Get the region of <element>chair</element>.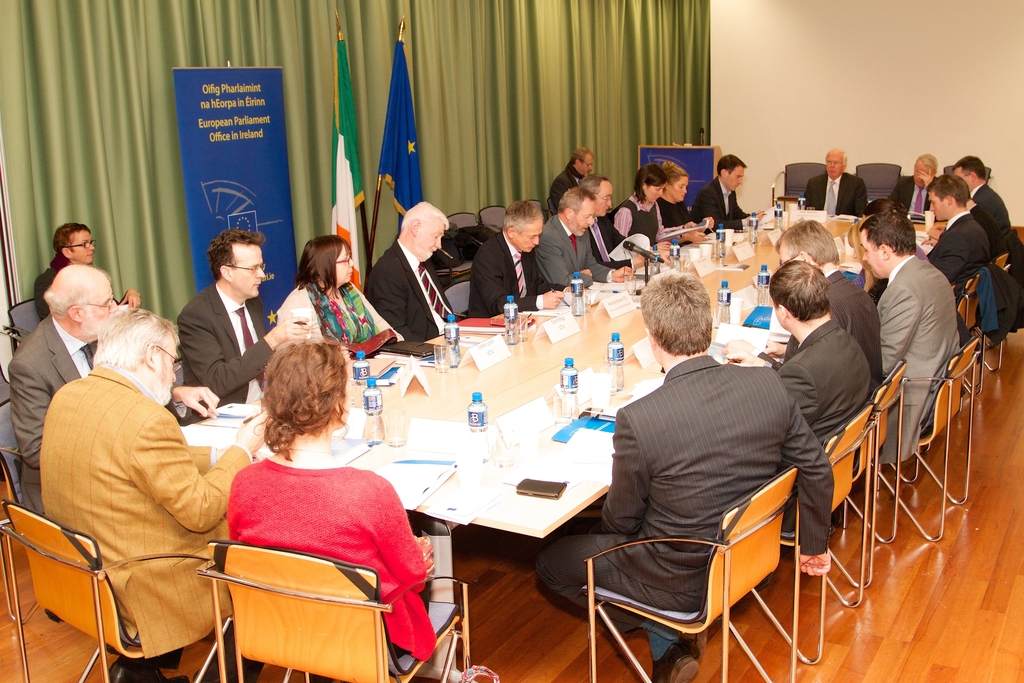
bbox=(0, 390, 26, 534).
